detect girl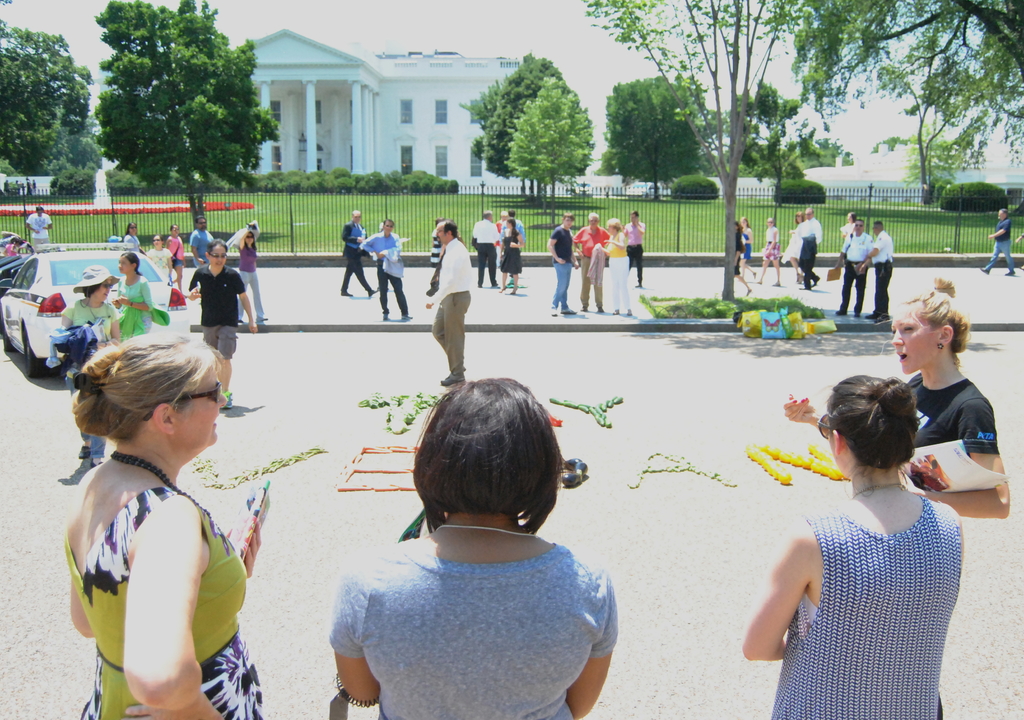
733, 372, 973, 719
